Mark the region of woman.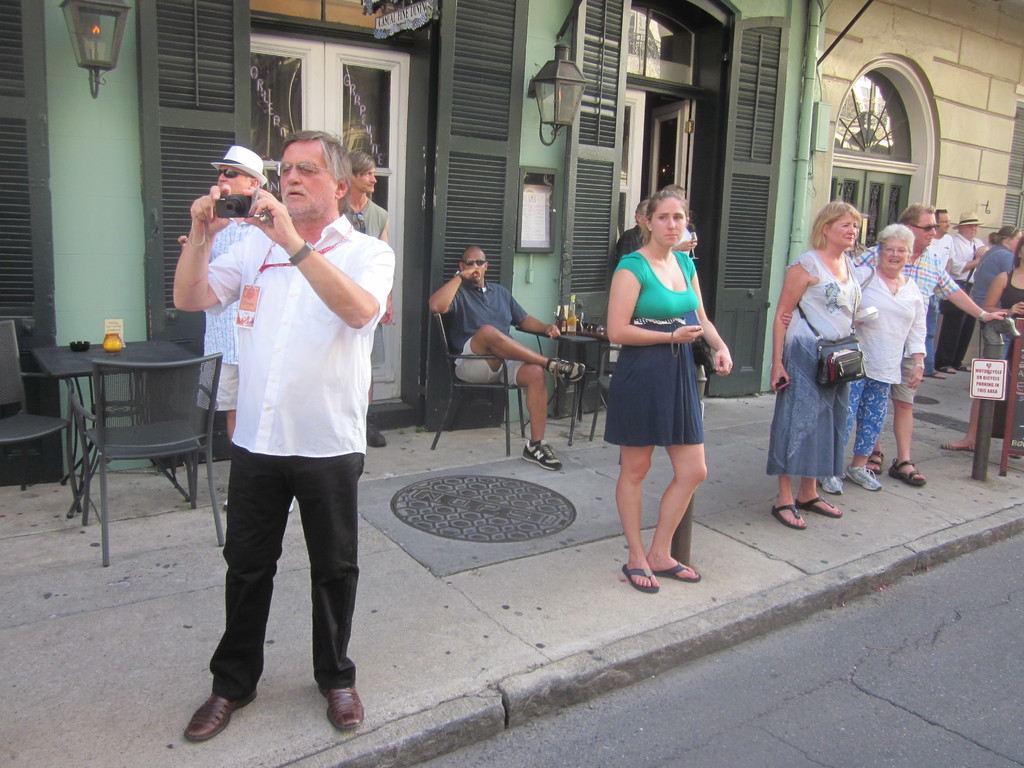
Region: rect(590, 191, 731, 563).
